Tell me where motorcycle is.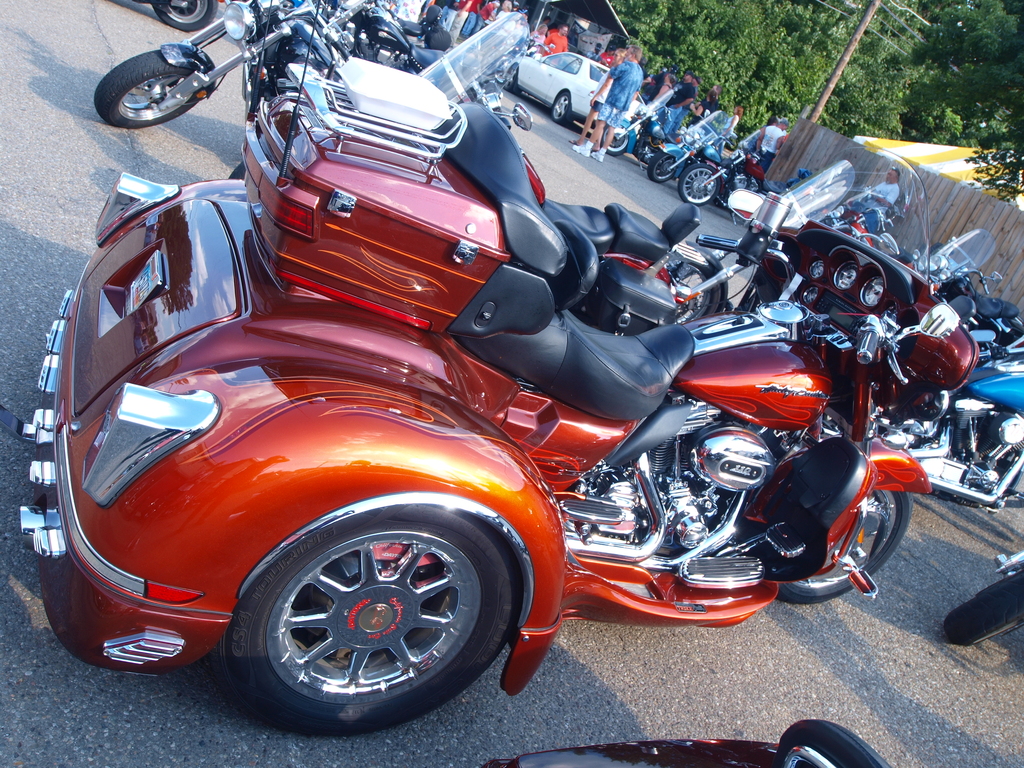
motorcycle is at <box>26,40,961,751</box>.
